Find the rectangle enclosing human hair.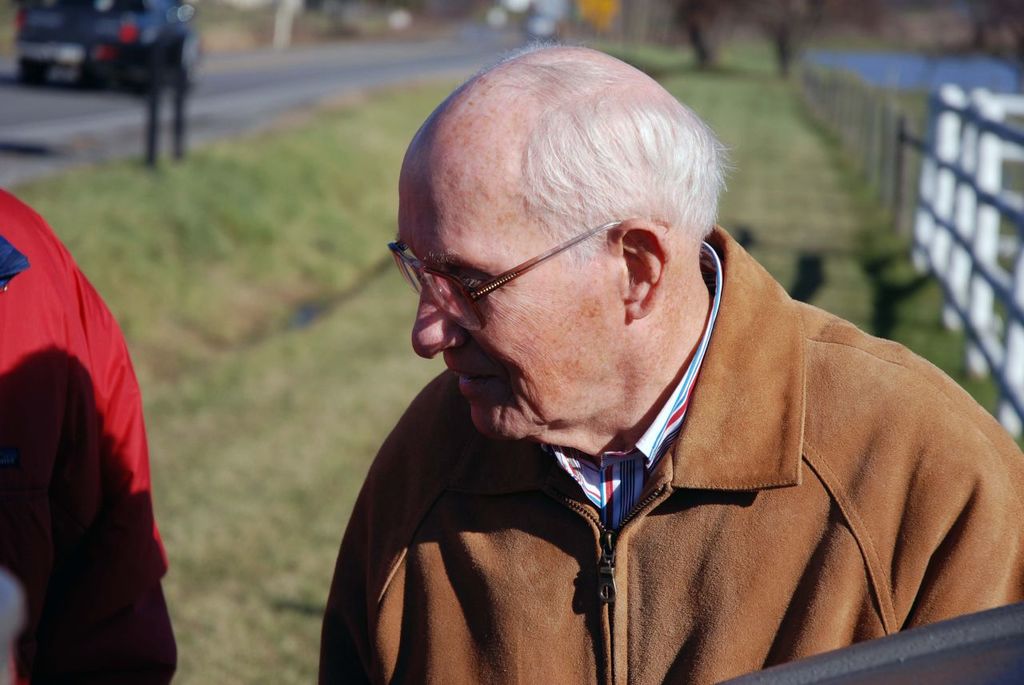
bbox(416, 49, 720, 285).
